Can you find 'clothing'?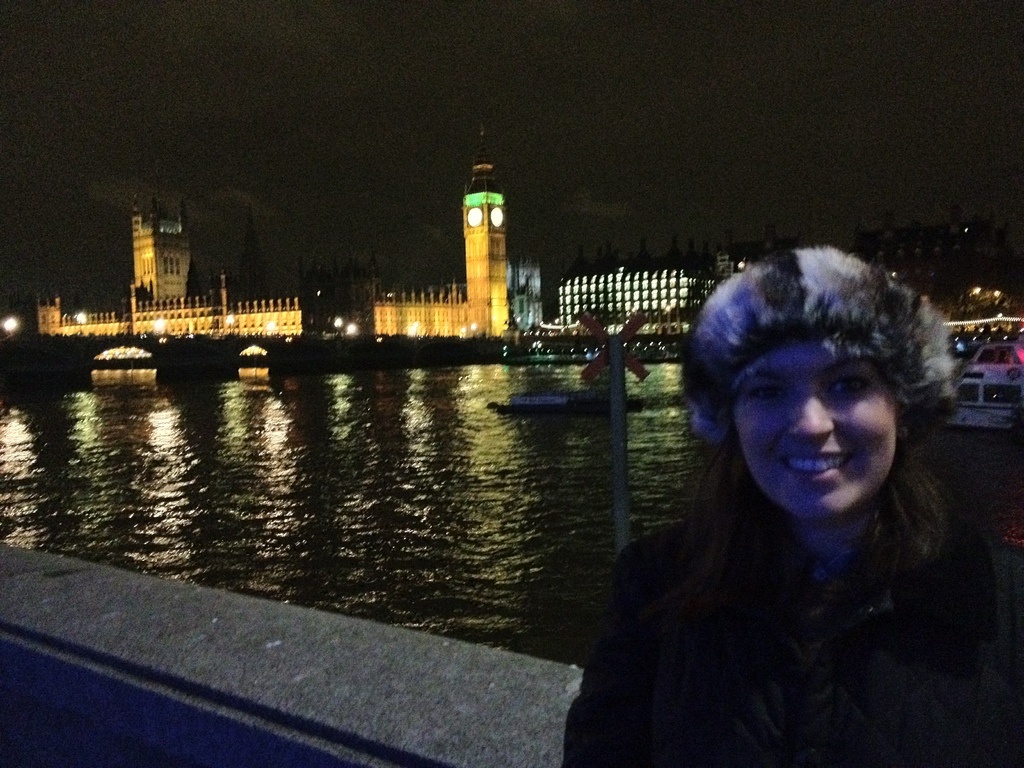
Yes, bounding box: Rect(560, 493, 1023, 767).
